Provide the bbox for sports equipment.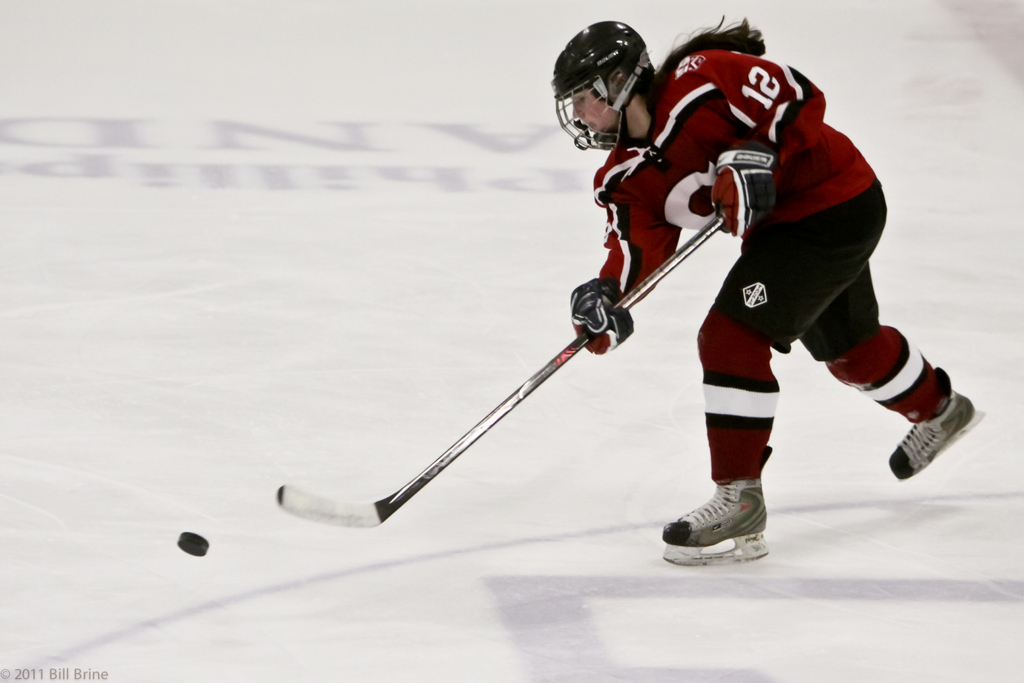
select_region(565, 275, 640, 355).
